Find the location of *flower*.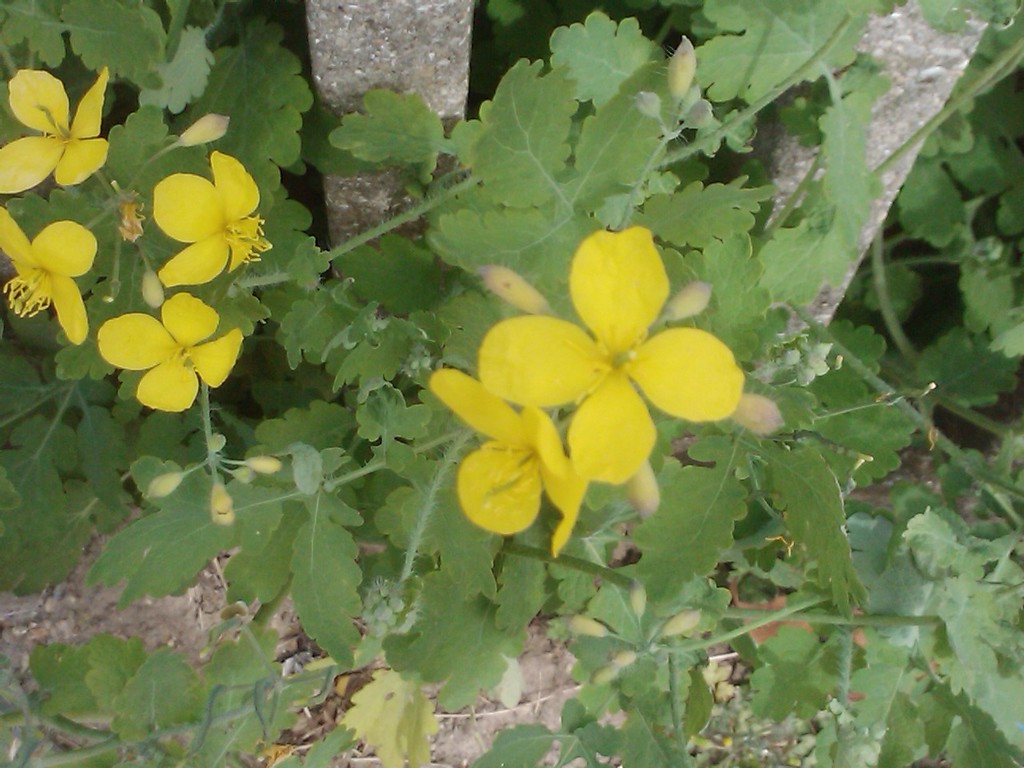
Location: region(0, 70, 110, 198).
